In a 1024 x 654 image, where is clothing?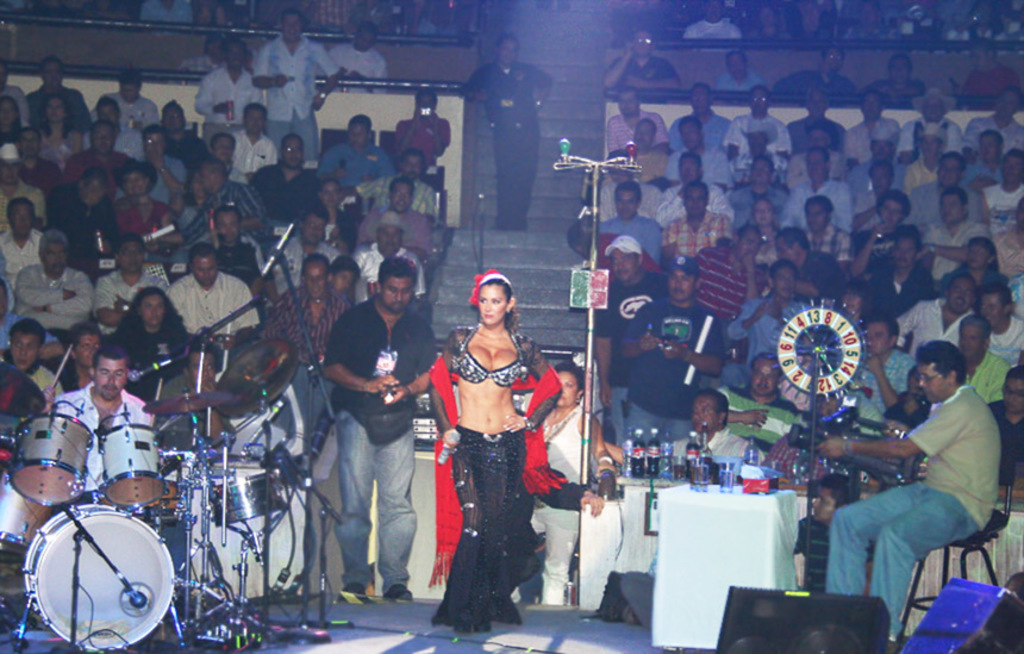
[left=431, top=312, right=554, bottom=617].
